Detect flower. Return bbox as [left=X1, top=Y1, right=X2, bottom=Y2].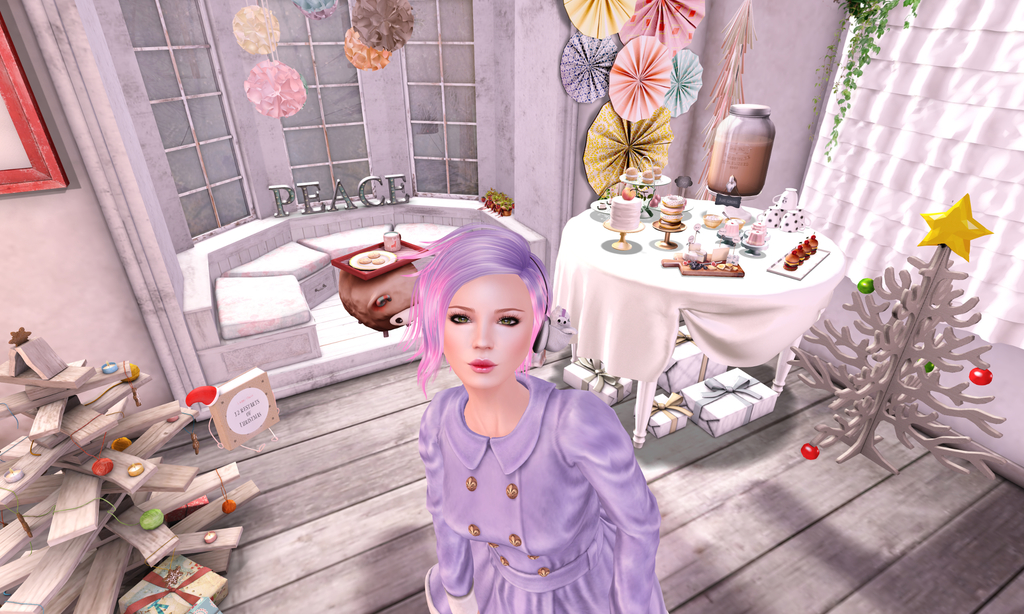
[left=294, top=0, right=337, bottom=17].
